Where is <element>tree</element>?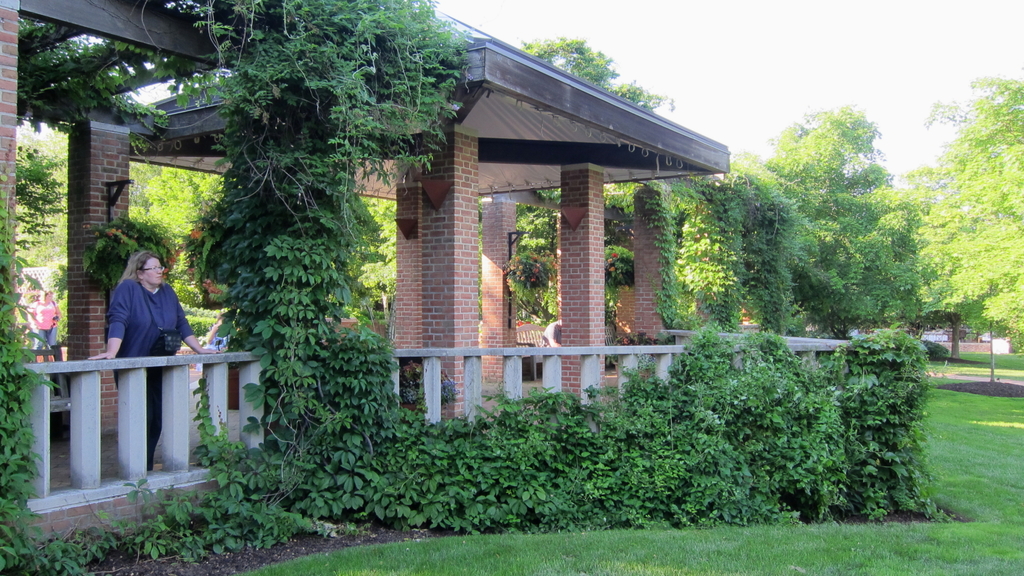
516/31/675/346.
